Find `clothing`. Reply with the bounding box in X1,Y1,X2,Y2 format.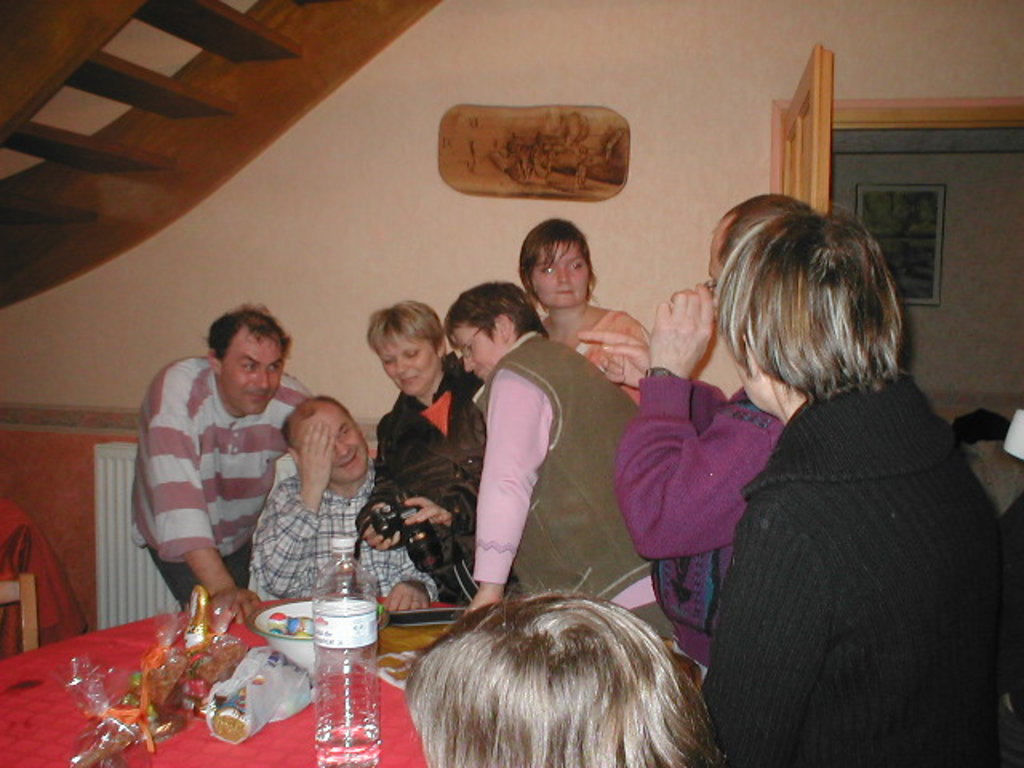
371,342,501,618.
